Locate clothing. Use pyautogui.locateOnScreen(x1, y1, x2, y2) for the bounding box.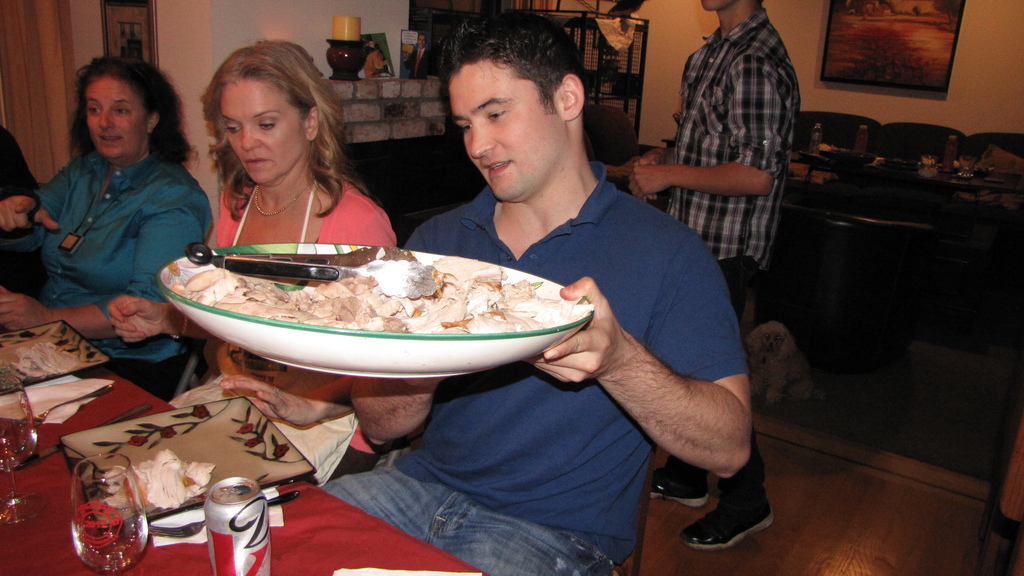
pyautogui.locateOnScreen(404, 45, 429, 81).
